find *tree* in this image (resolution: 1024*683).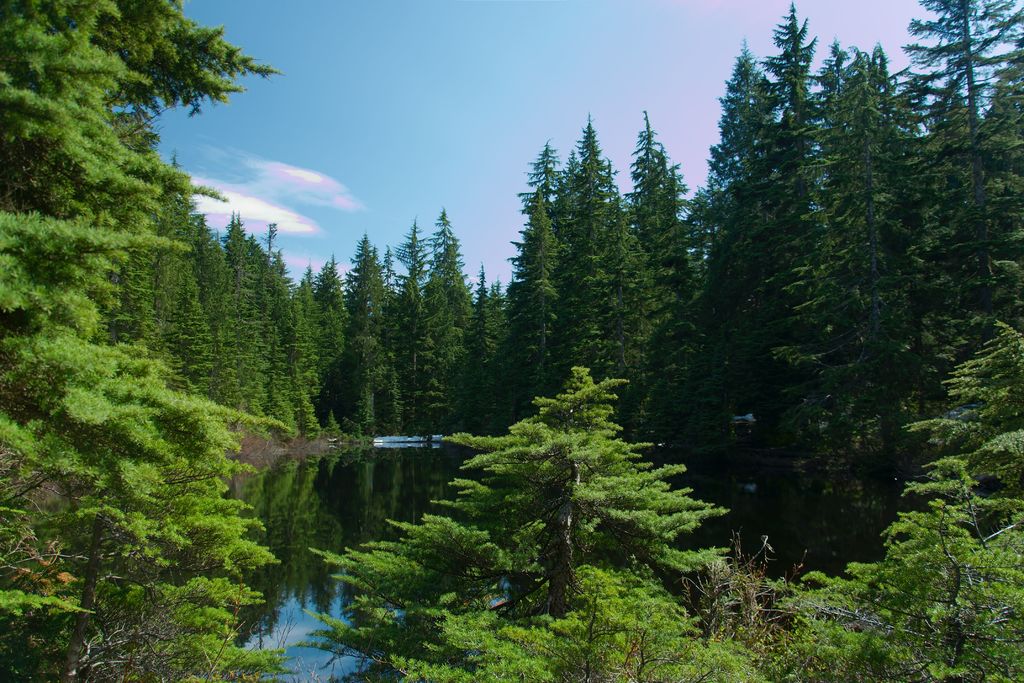
box(387, 220, 436, 414).
